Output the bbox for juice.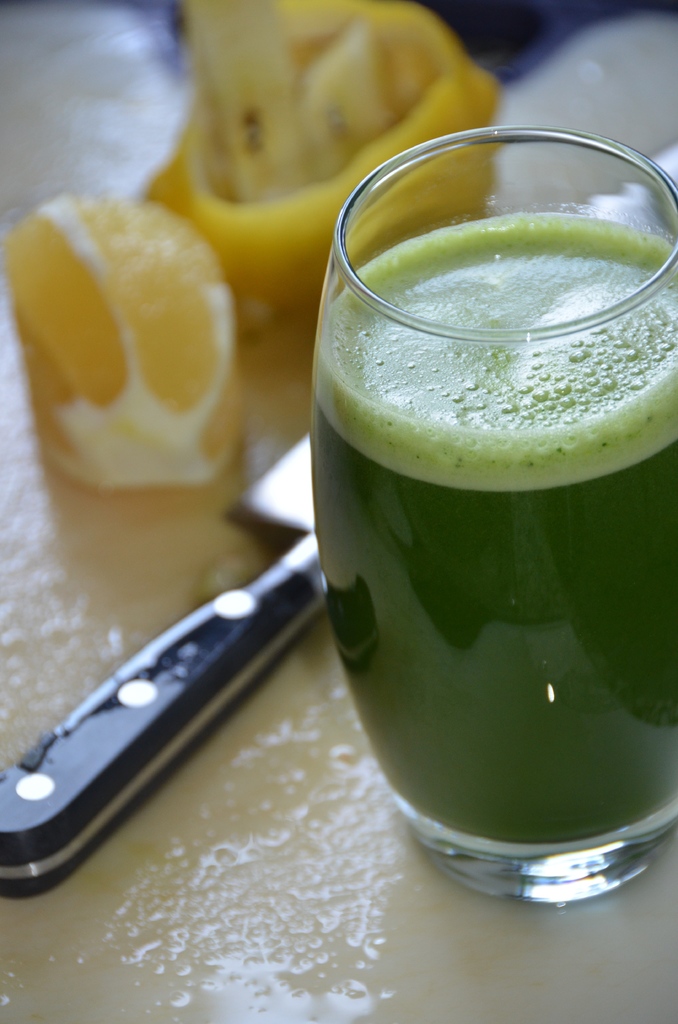
l=300, t=146, r=660, b=884.
